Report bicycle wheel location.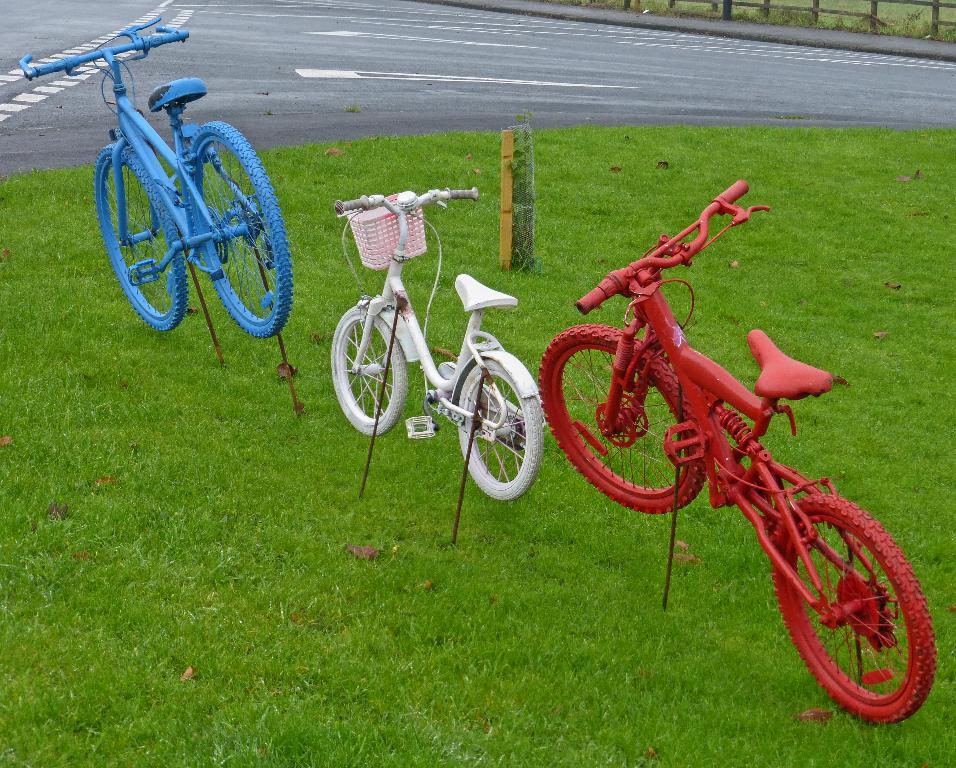
Report: box=[328, 299, 407, 439].
